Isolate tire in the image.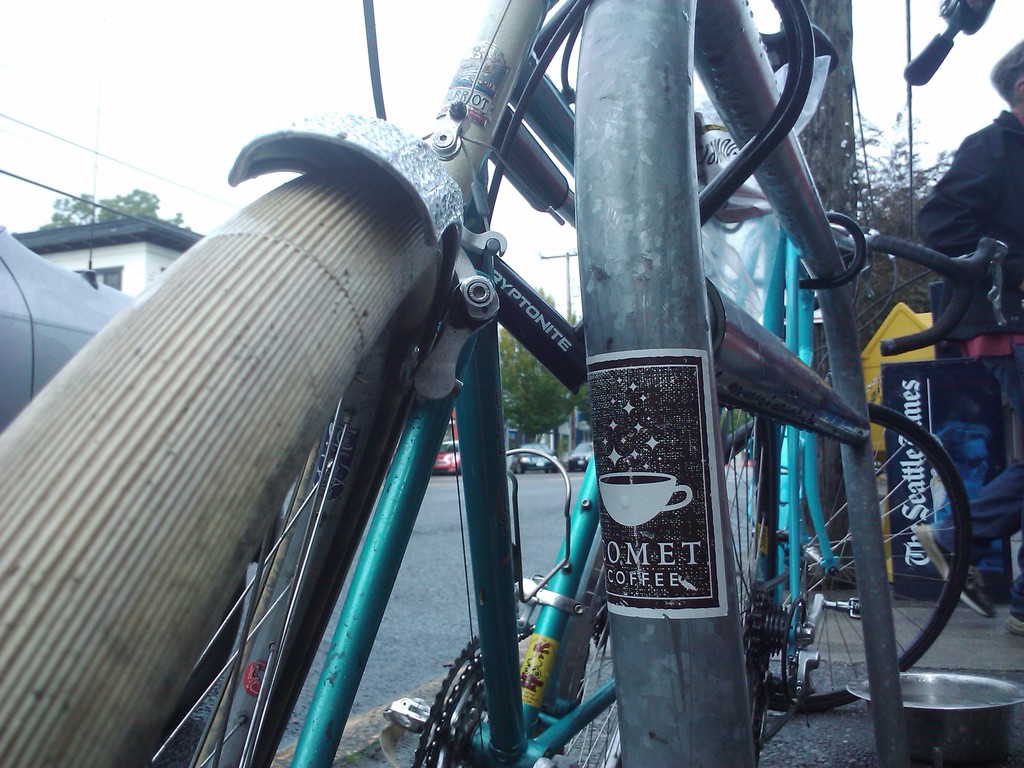
Isolated region: bbox(537, 378, 743, 760).
